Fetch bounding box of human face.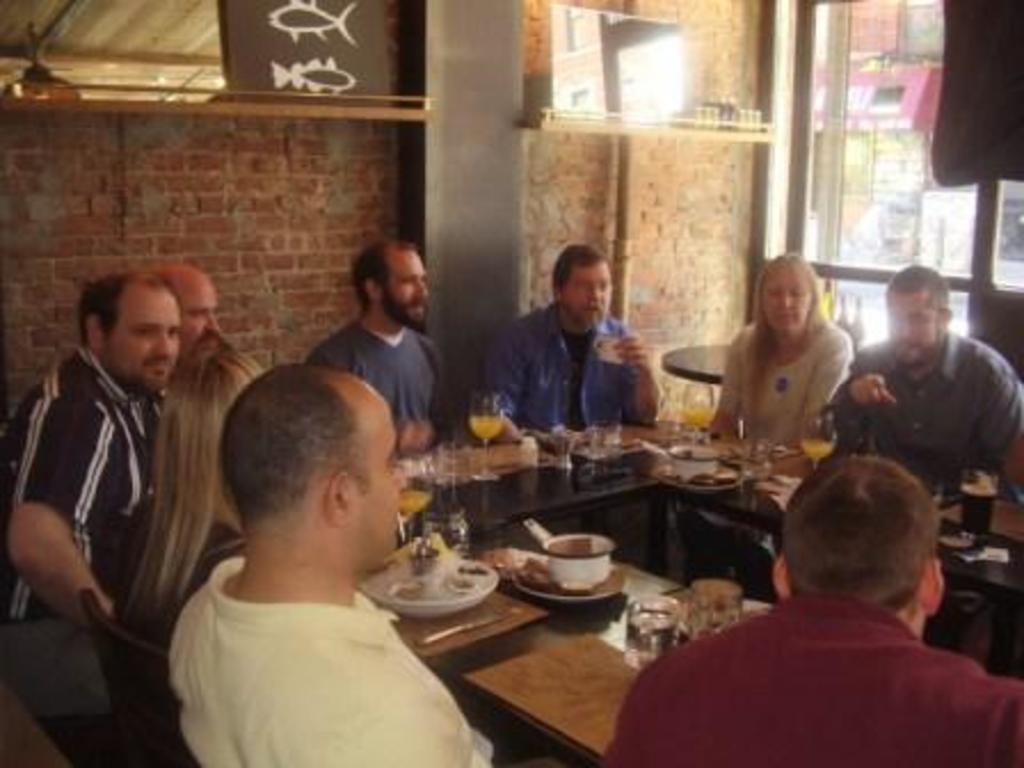
Bbox: <region>350, 400, 407, 555</region>.
